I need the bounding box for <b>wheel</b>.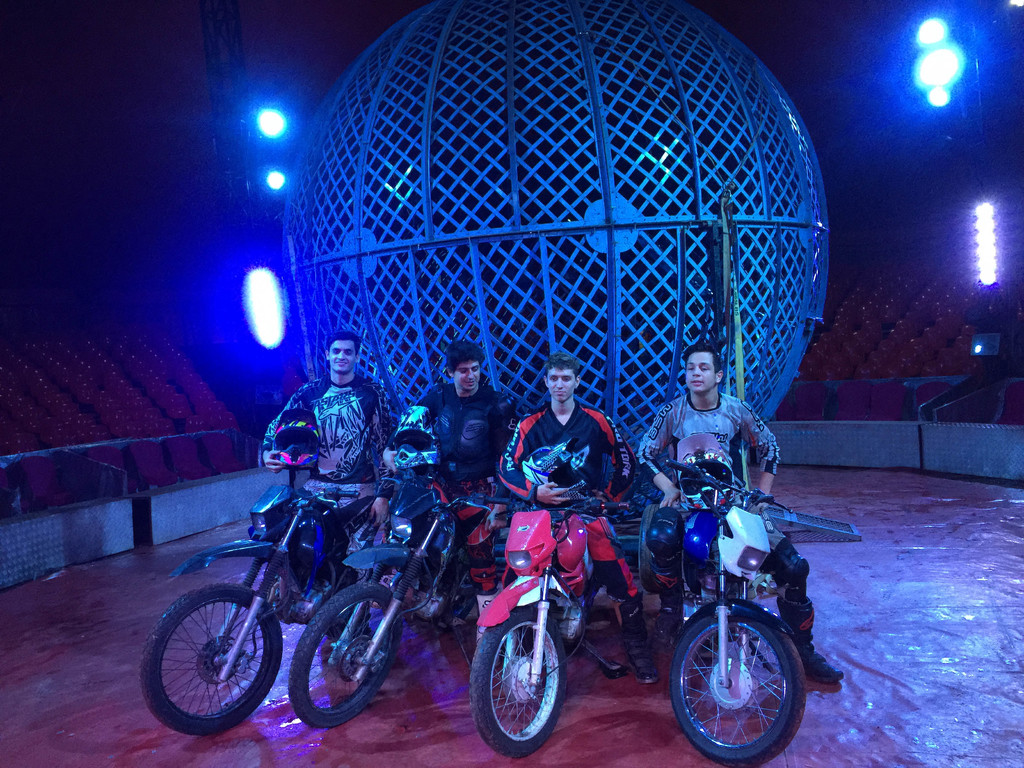
Here it is: detection(481, 626, 568, 750).
